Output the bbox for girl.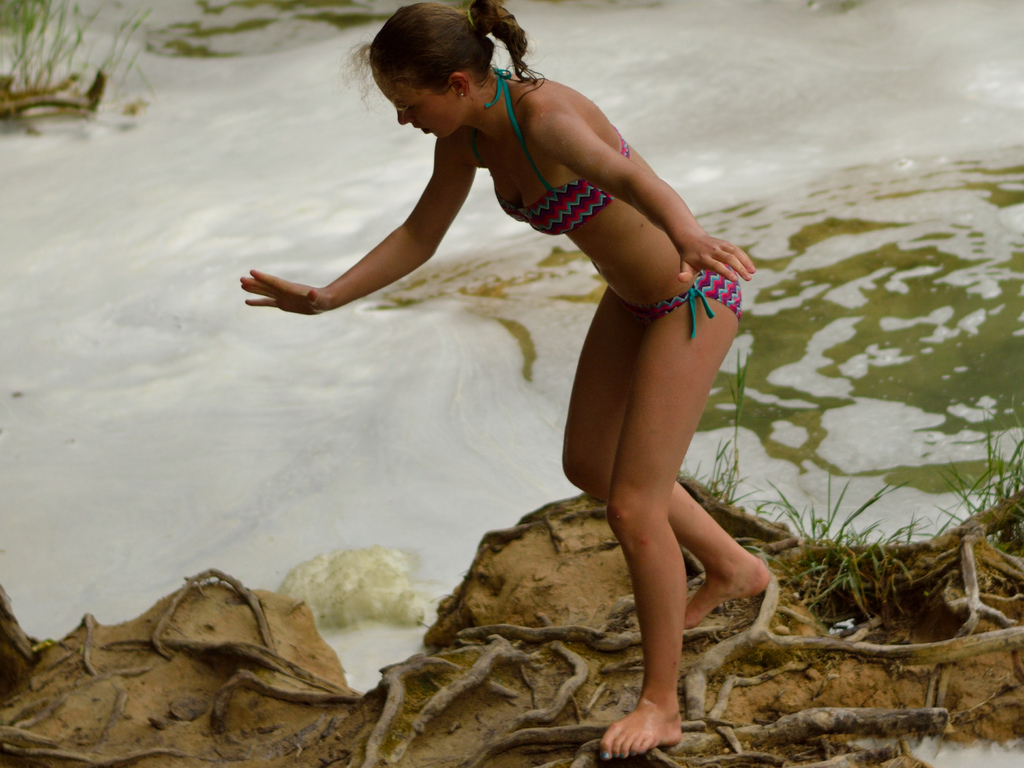
rect(235, 0, 777, 764).
